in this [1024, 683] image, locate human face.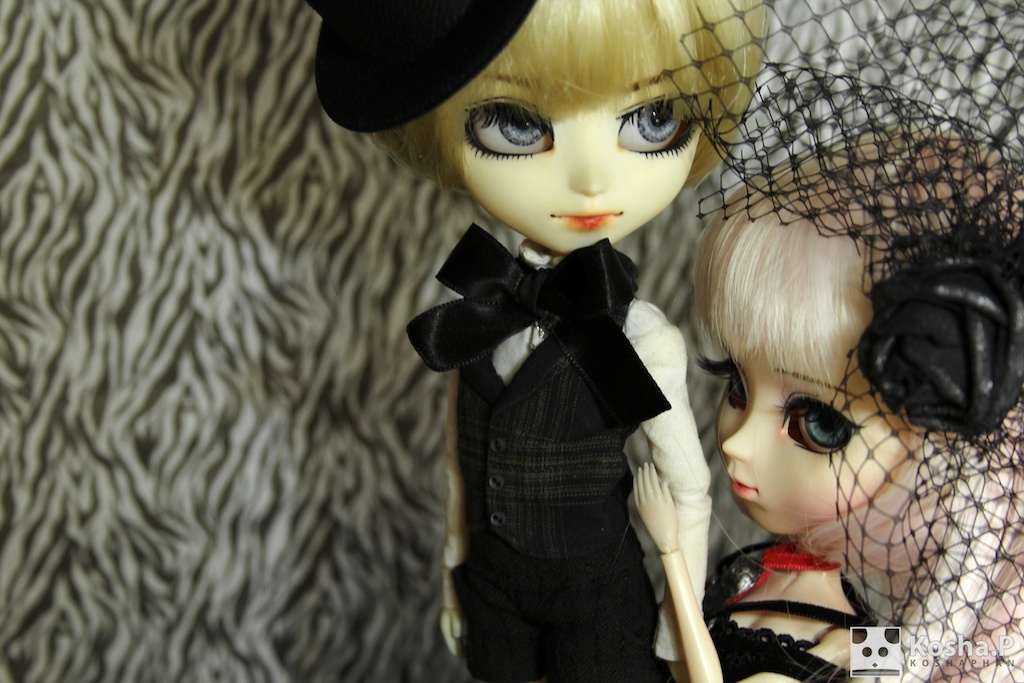
Bounding box: box(709, 344, 910, 553).
